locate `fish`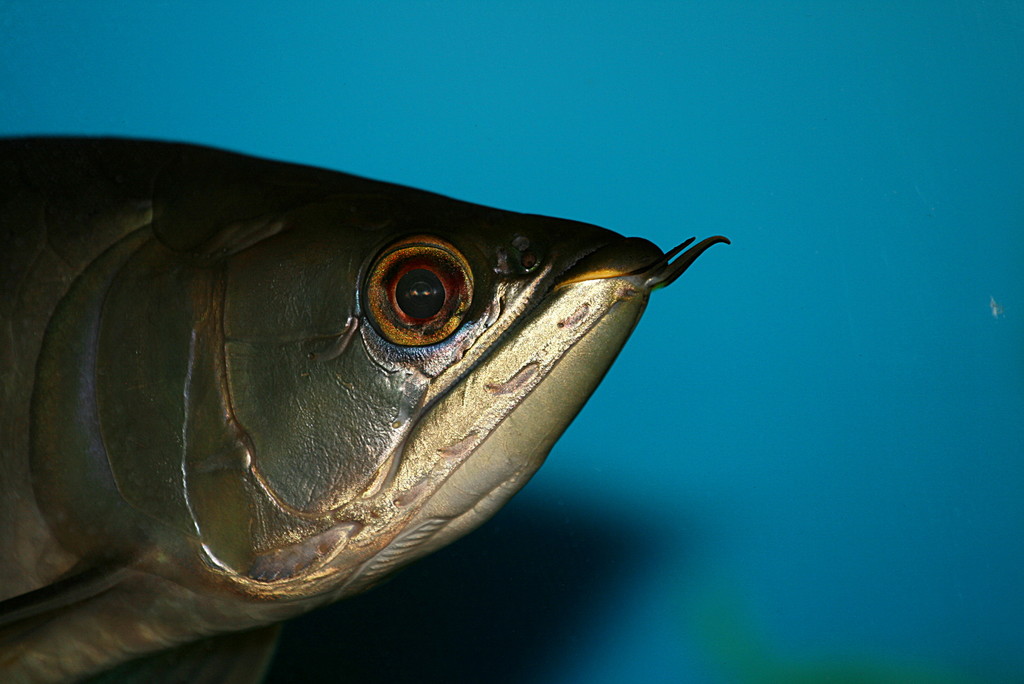
(x1=3, y1=122, x2=686, y2=631)
